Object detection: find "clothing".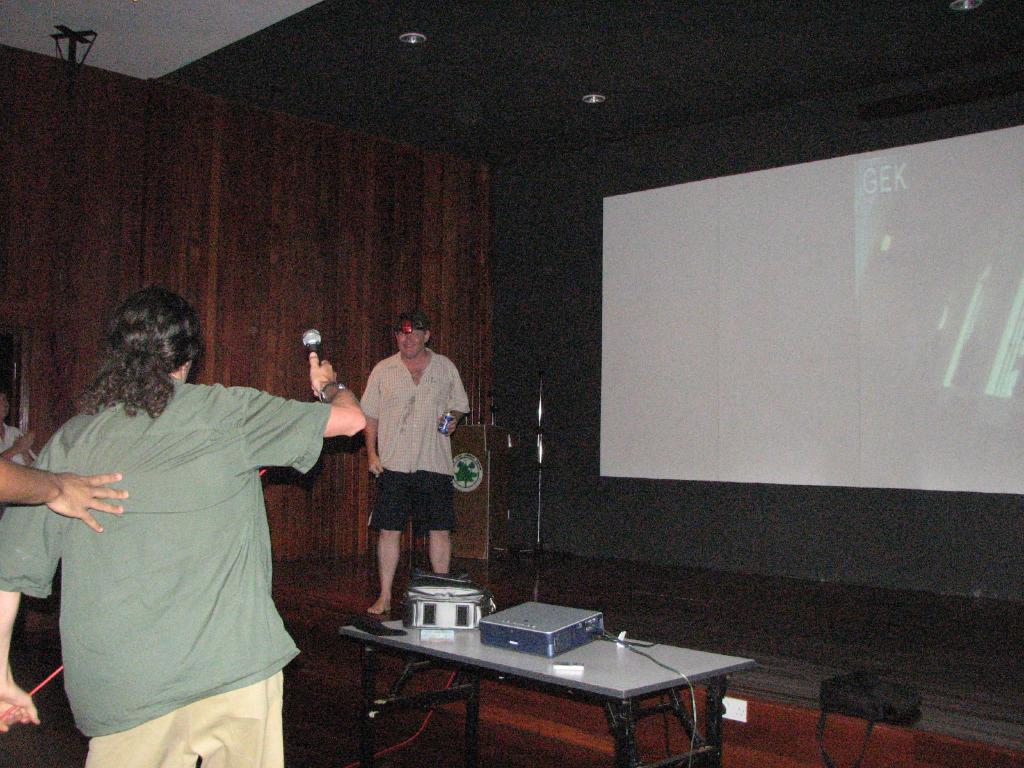
355:344:477:533.
